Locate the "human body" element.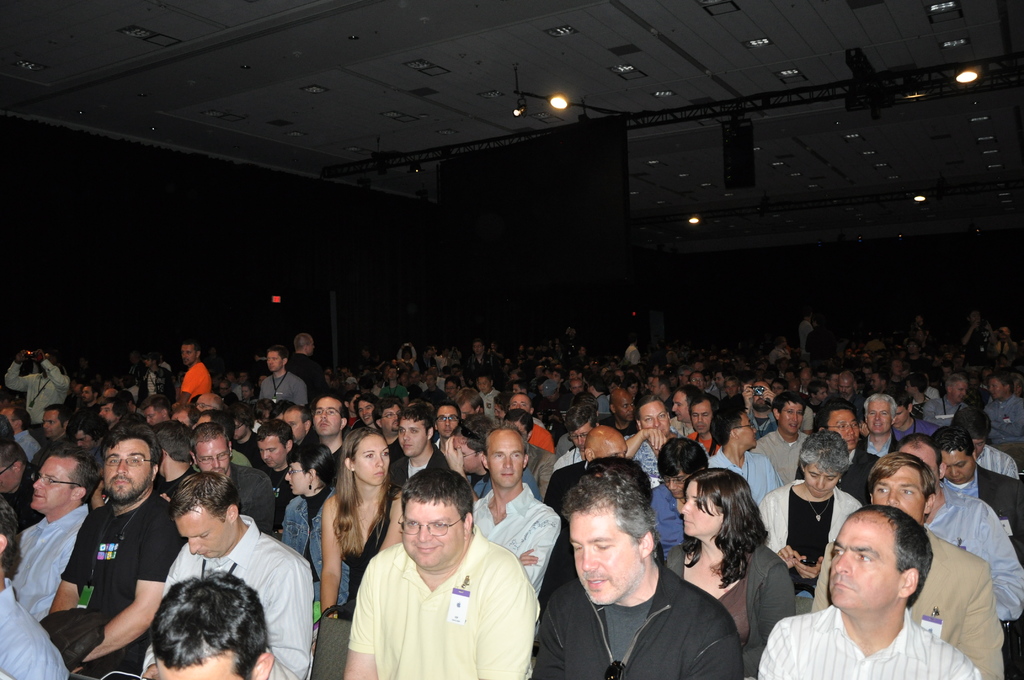
Element bbox: bbox=(948, 400, 1017, 484).
